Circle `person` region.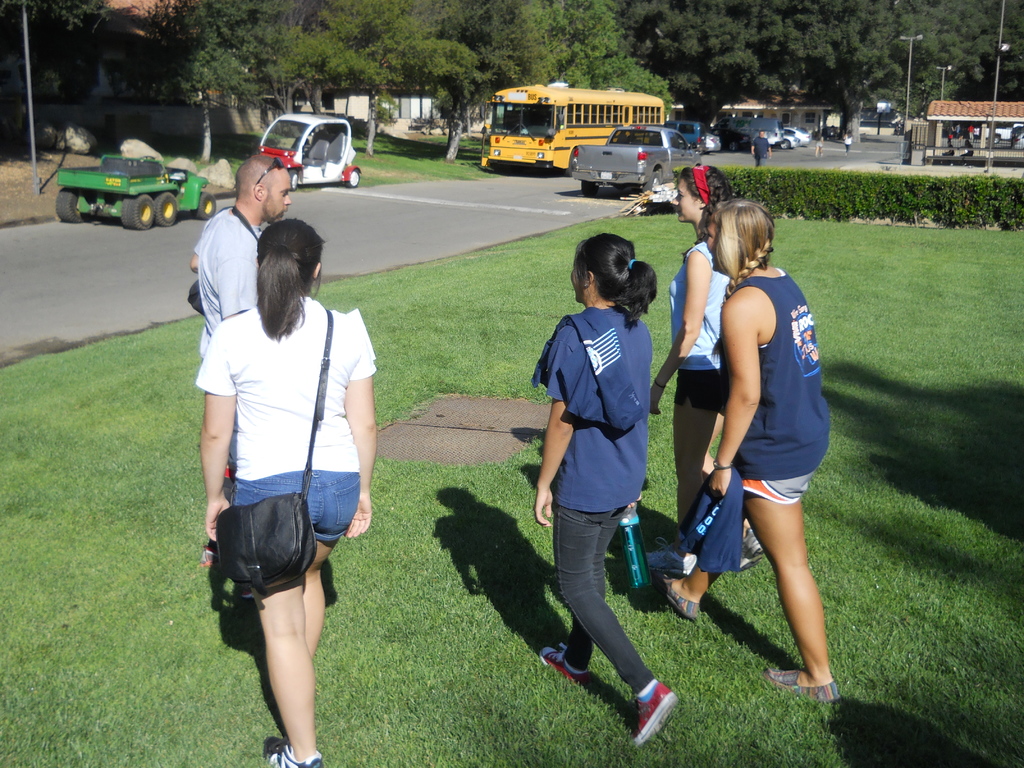
Region: (189, 150, 292, 566).
